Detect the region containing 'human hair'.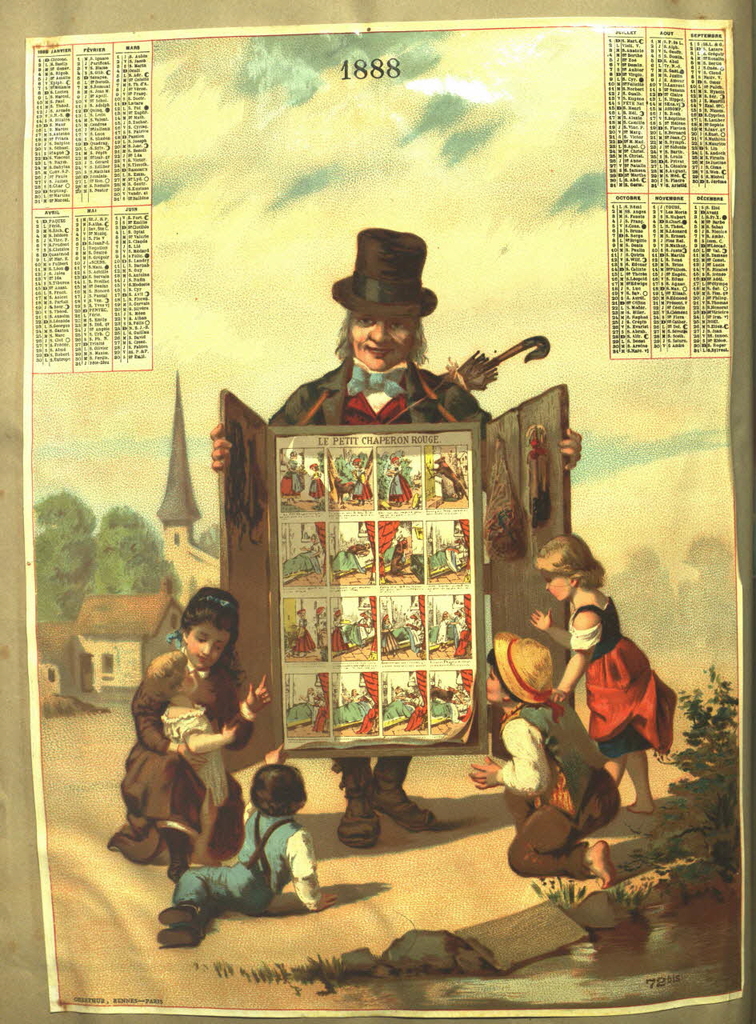
{"left": 146, "top": 651, "right": 190, "bottom": 702}.
